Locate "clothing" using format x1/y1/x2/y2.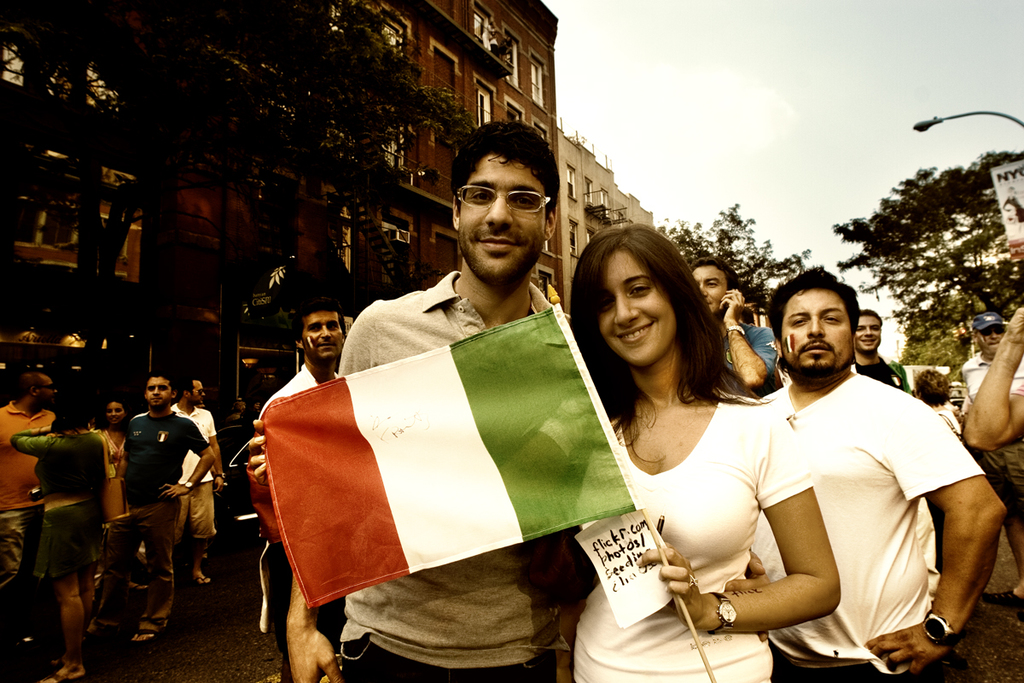
108/403/212/621.
